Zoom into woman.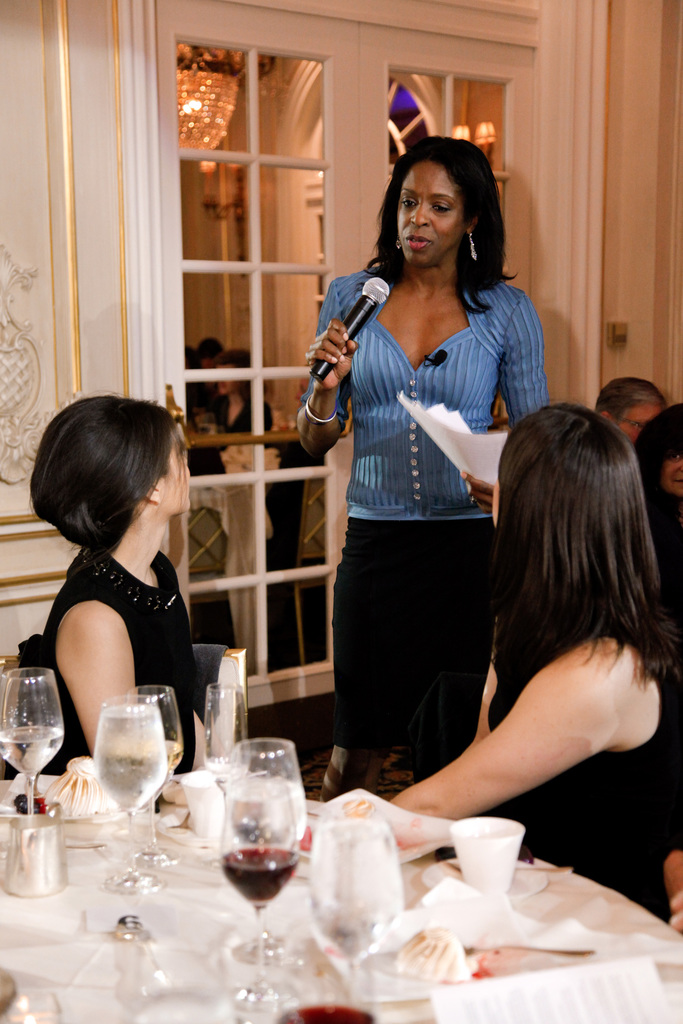
Zoom target: box=[212, 340, 272, 441].
